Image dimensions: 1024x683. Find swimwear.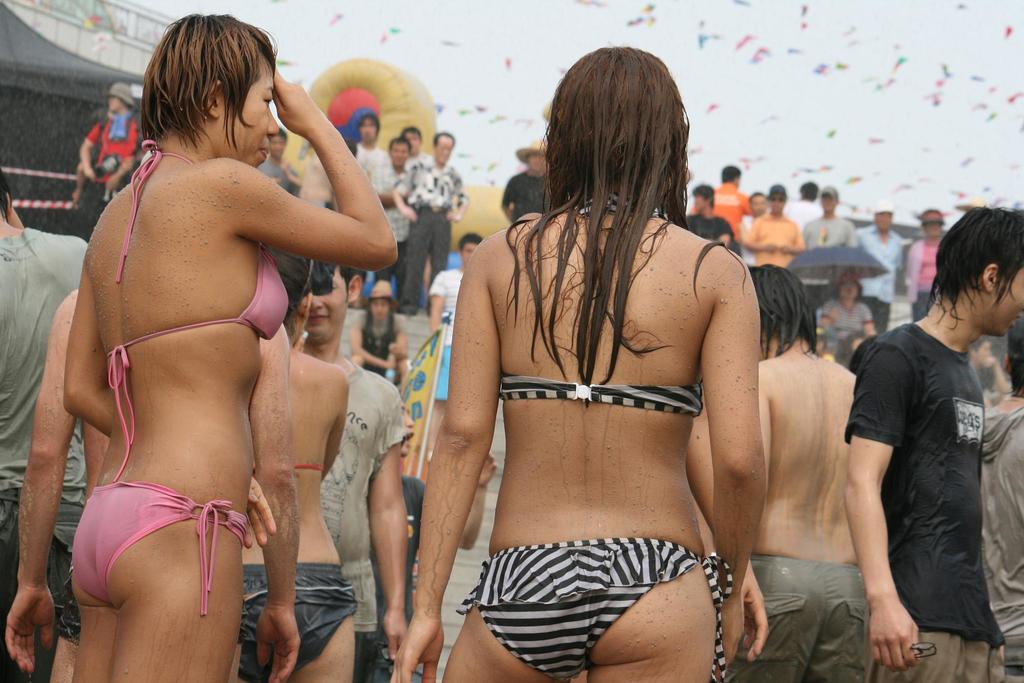
x1=456, y1=534, x2=739, y2=682.
